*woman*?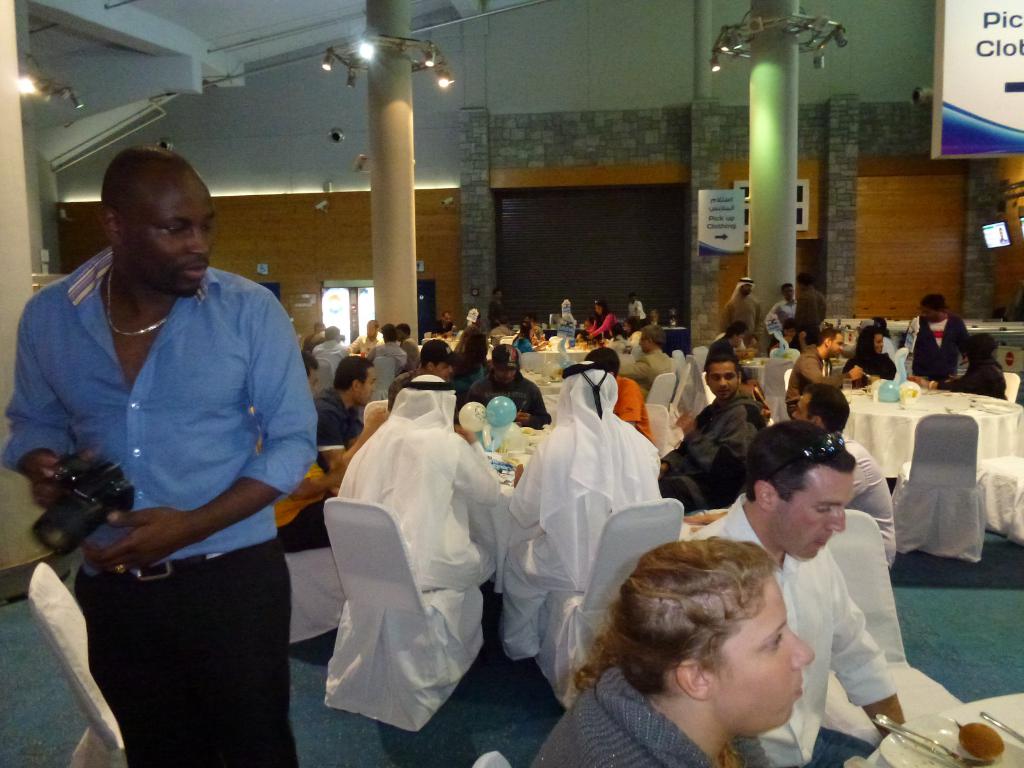
bbox=(844, 326, 900, 389)
